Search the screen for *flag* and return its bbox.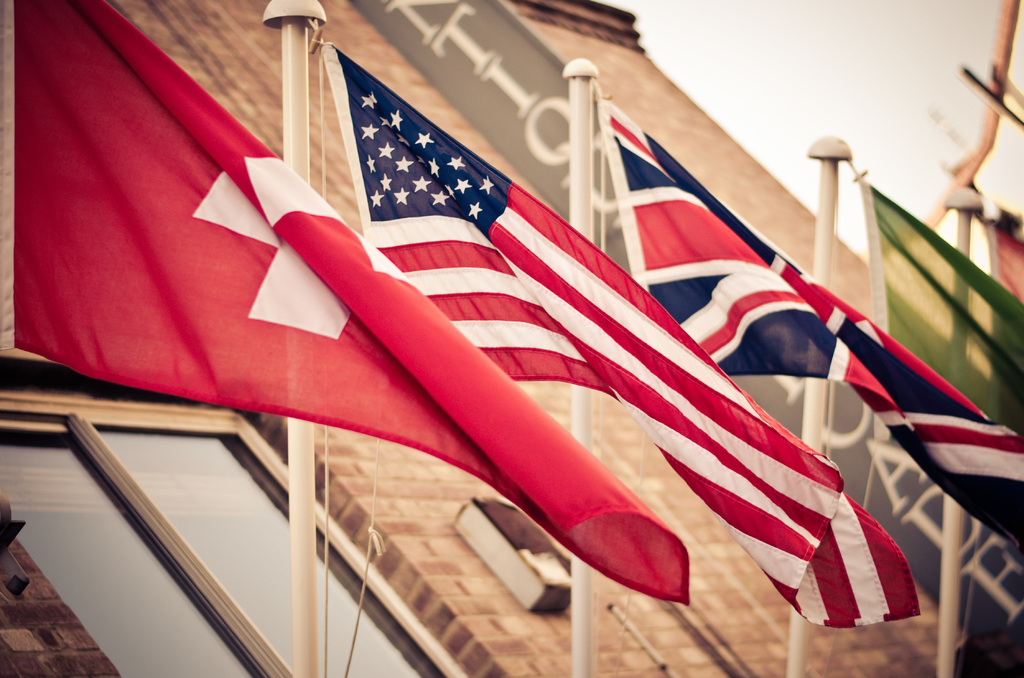
Found: [321, 32, 933, 640].
